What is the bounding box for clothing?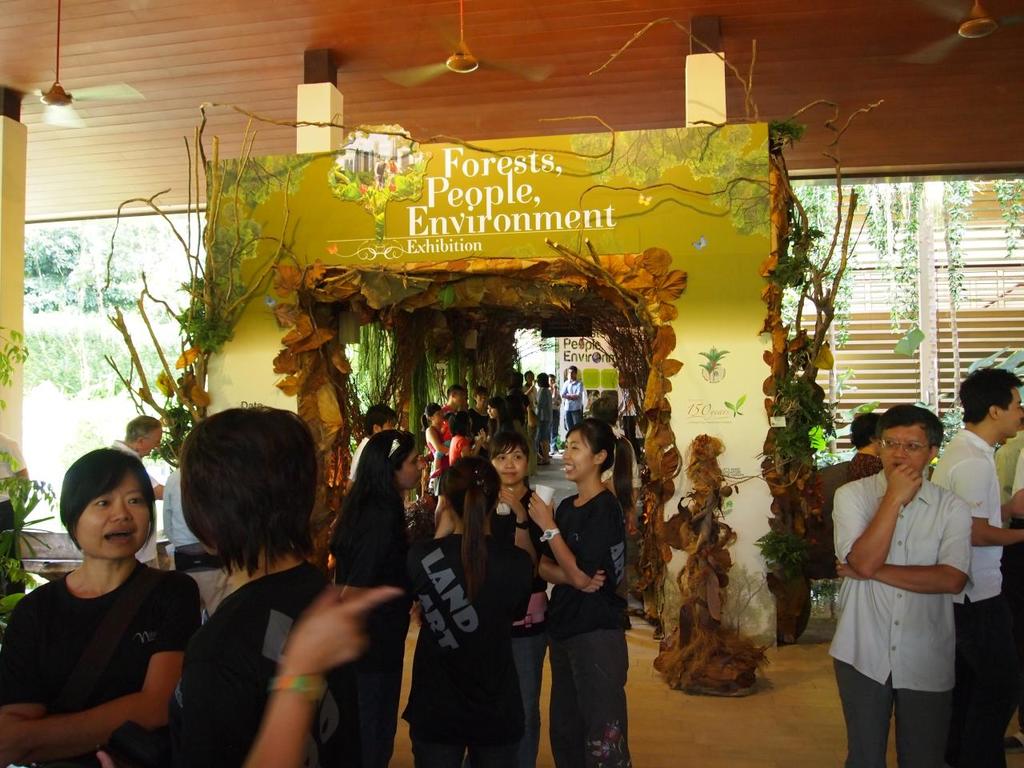
<bbox>182, 558, 357, 767</bbox>.
